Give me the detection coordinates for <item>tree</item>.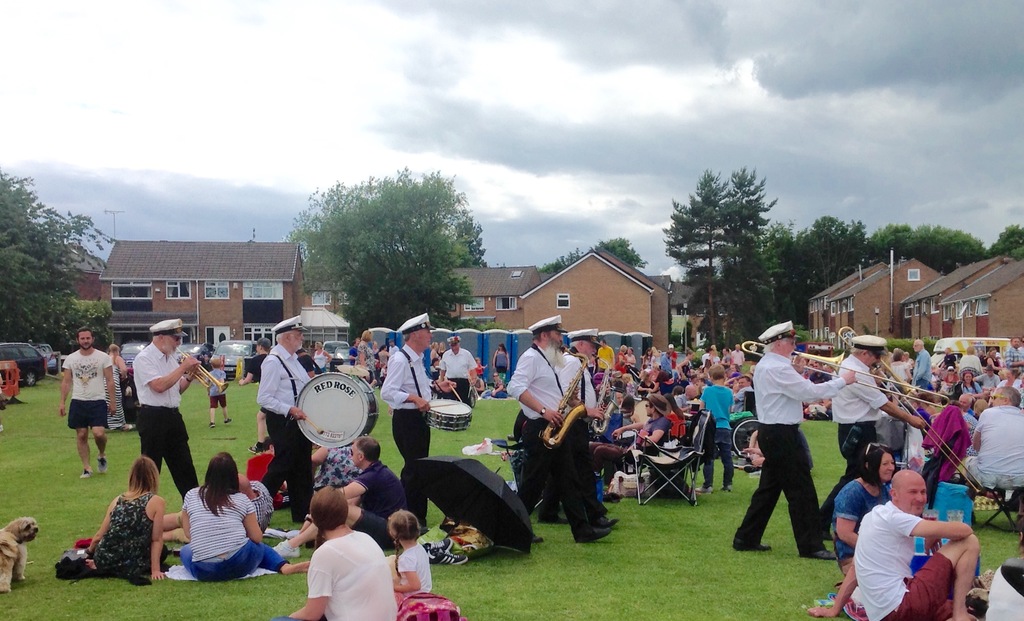
box(664, 166, 777, 346).
